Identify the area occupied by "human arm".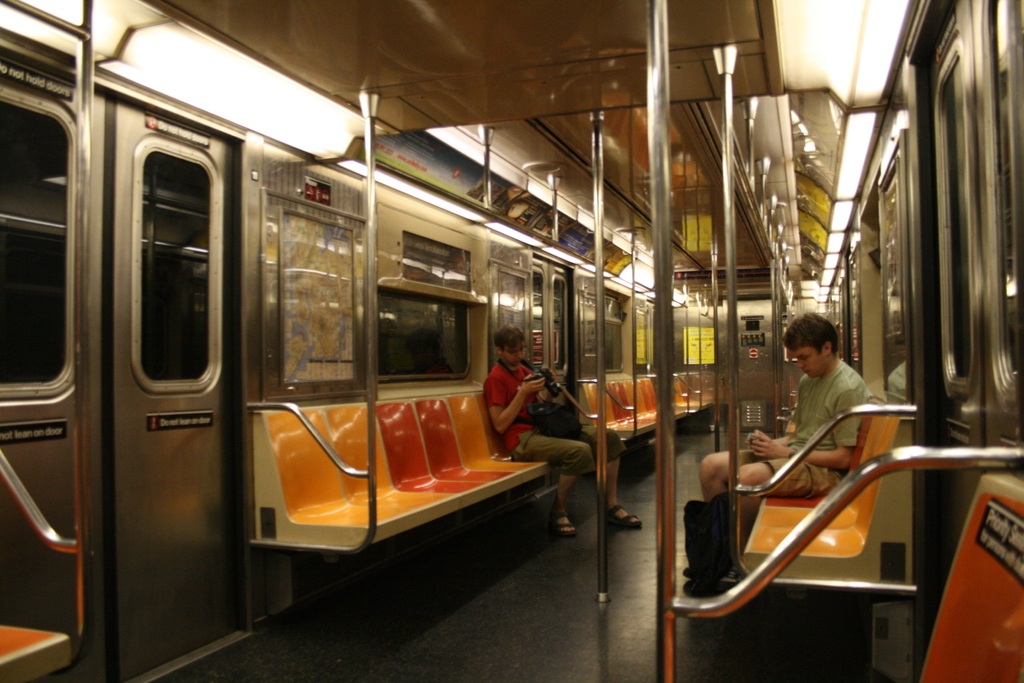
Area: (740,422,855,469).
